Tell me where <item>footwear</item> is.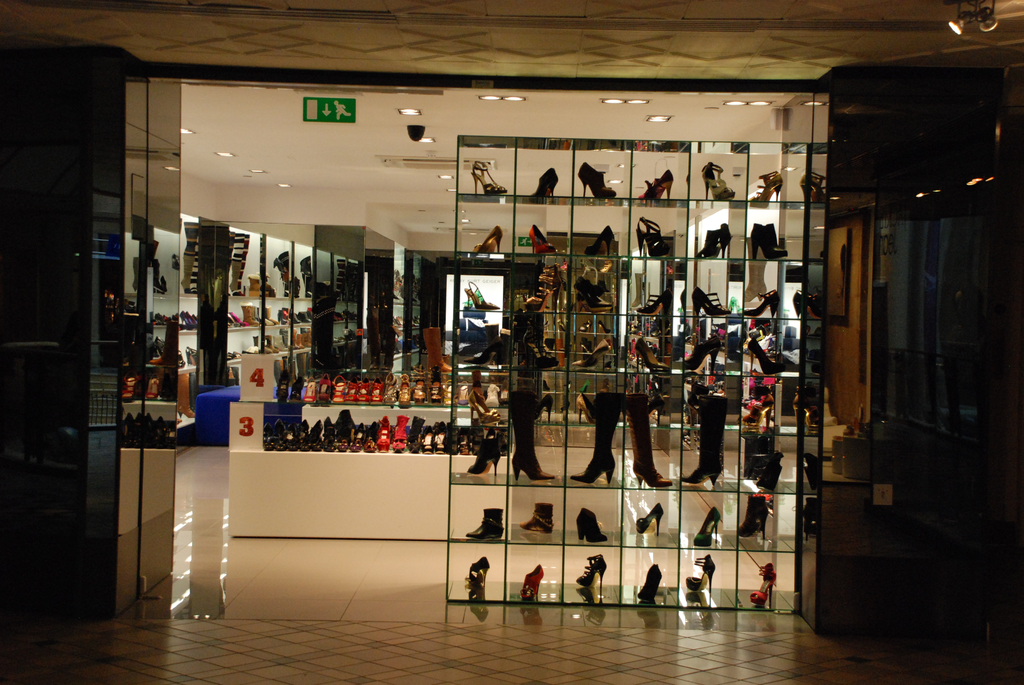
<item>footwear</item> is at bbox=(316, 373, 328, 403).
